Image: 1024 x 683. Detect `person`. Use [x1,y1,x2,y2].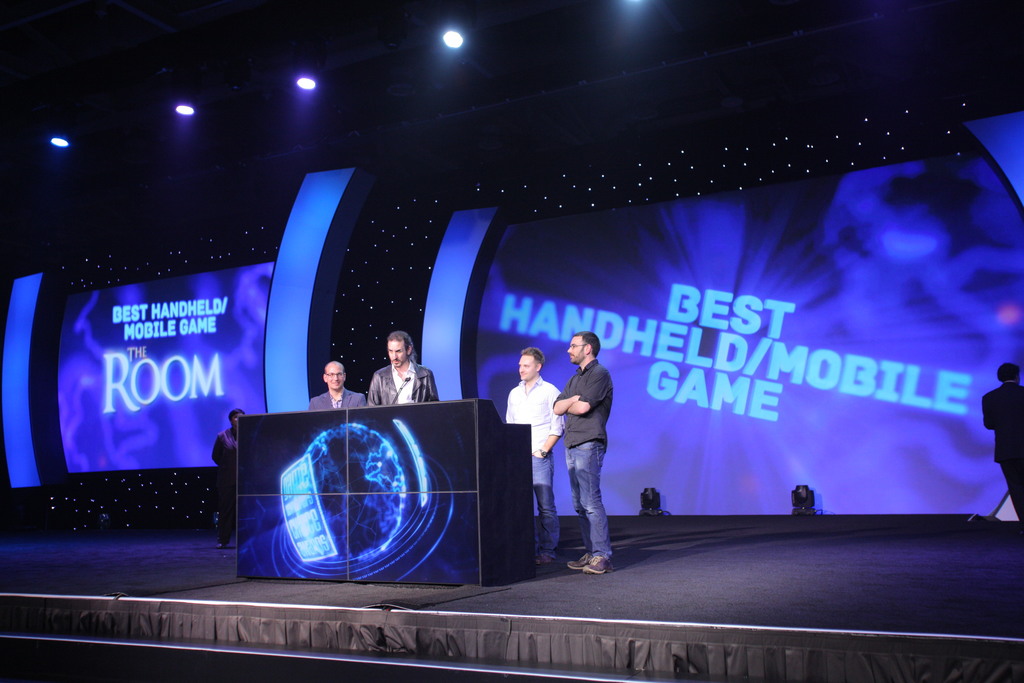
[981,363,1023,524].
